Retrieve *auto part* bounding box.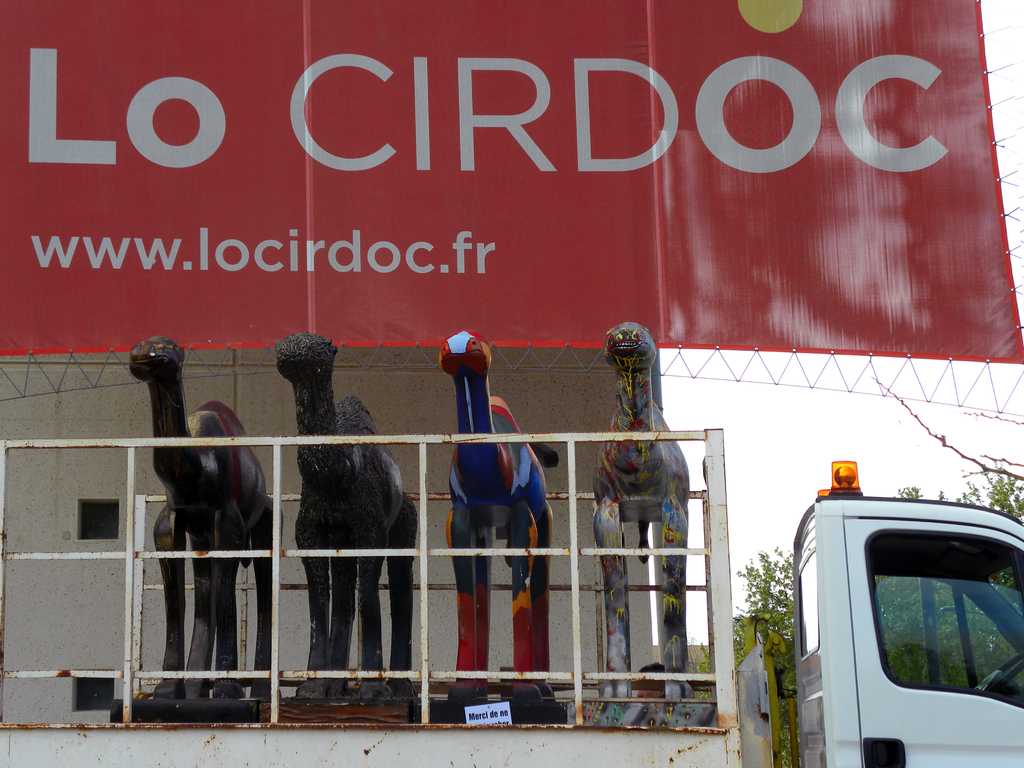
Bounding box: <box>975,657,1023,696</box>.
